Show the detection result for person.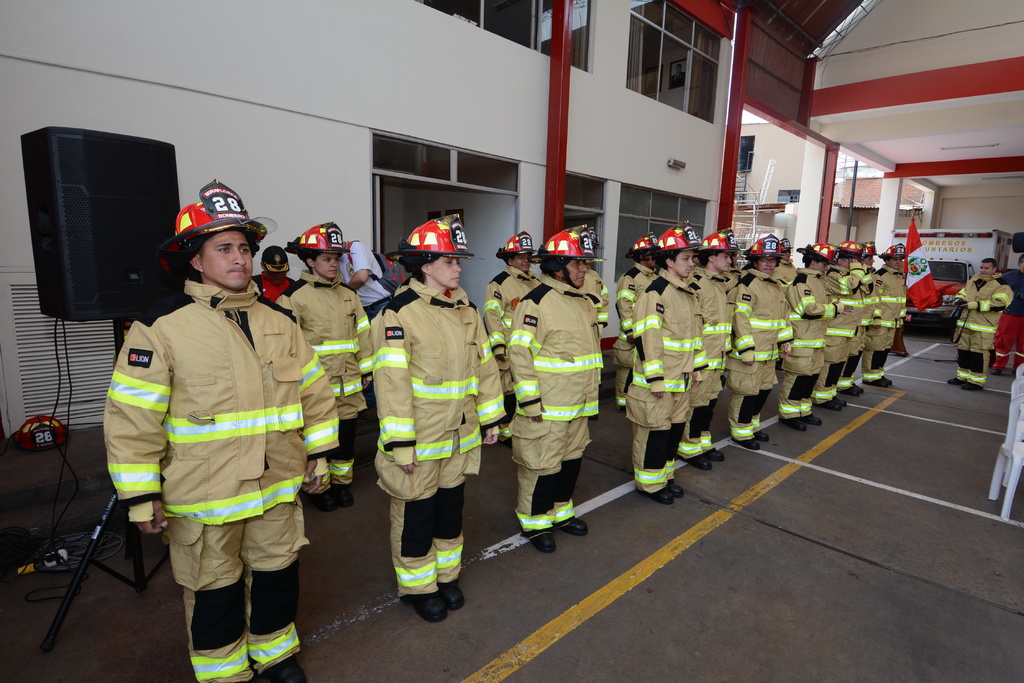
bbox=[810, 241, 874, 408].
